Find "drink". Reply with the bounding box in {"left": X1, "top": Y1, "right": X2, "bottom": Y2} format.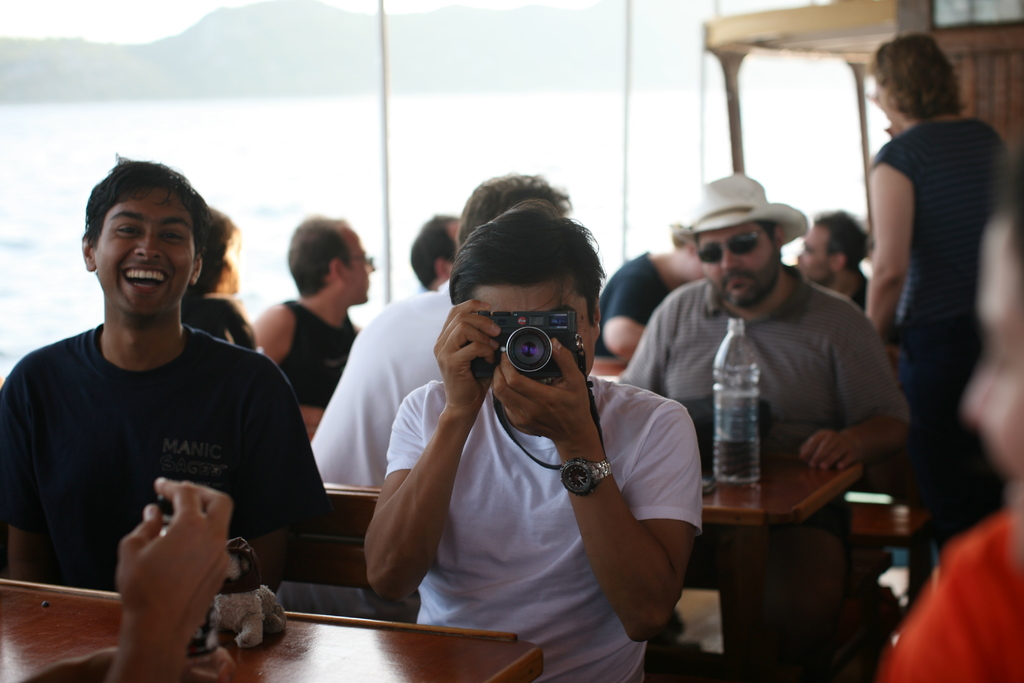
{"left": 712, "top": 393, "right": 761, "bottom": 484}.
